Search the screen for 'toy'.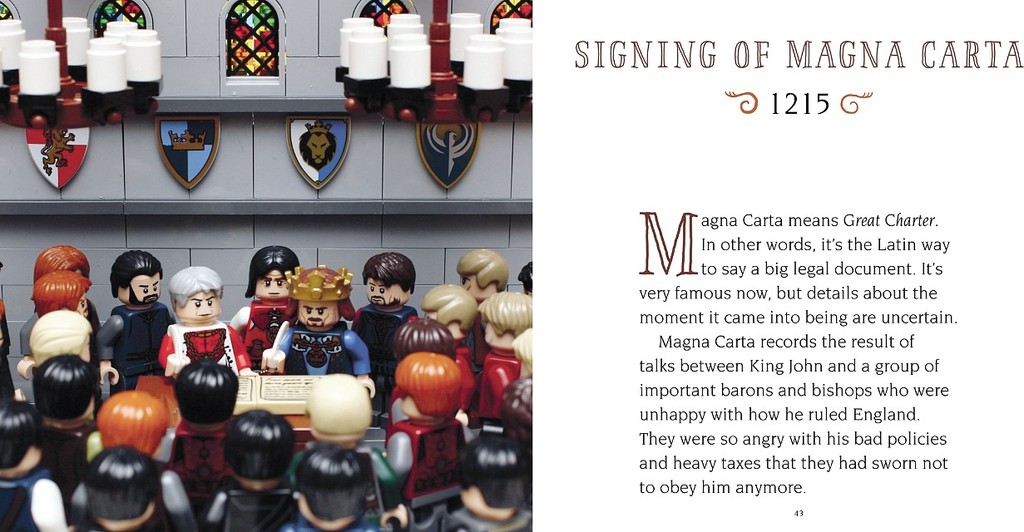
Found at bbox=(418, 423, 539, 531).
